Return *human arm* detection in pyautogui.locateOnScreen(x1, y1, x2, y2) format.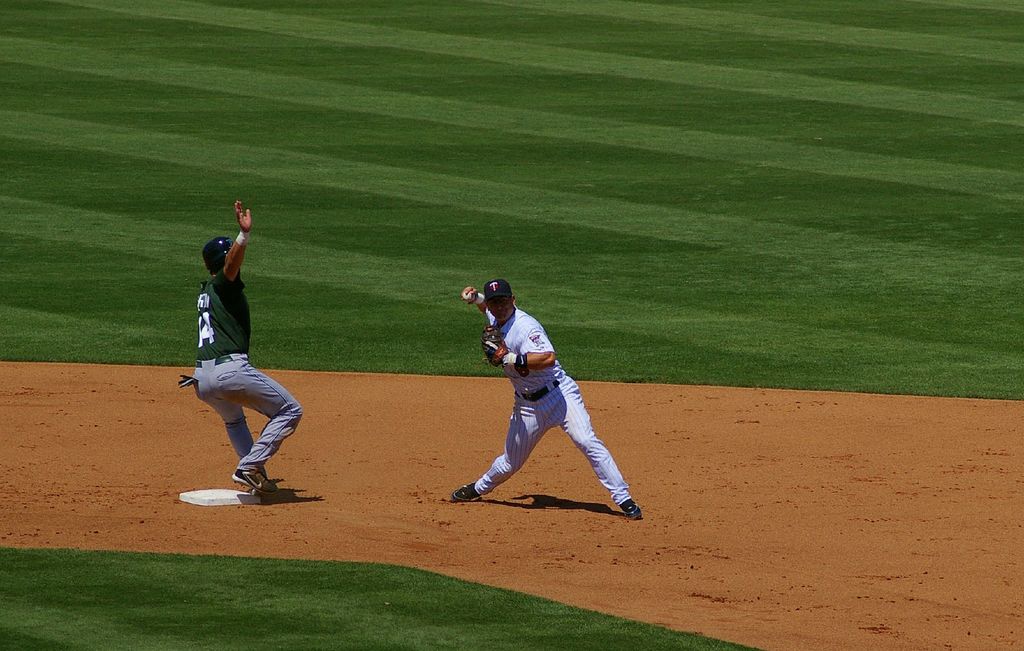
pyautogui.locateOnScreen(464, 284, 485, 317).
